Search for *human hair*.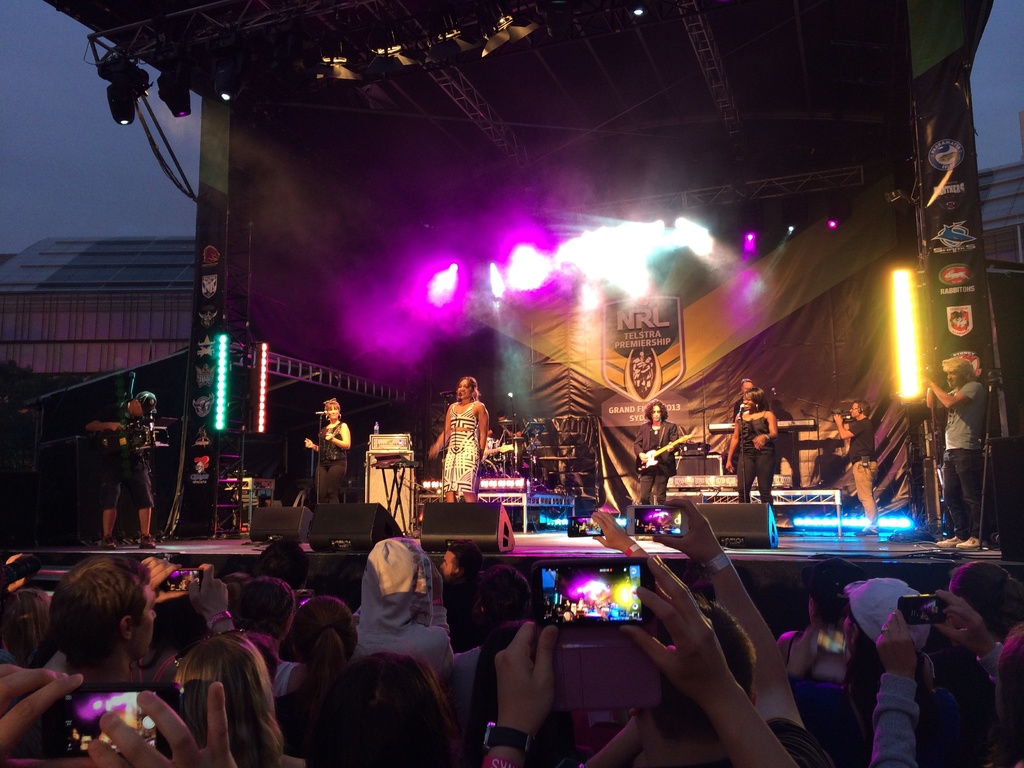
Found at Rect(744, 385, 769, 411).
